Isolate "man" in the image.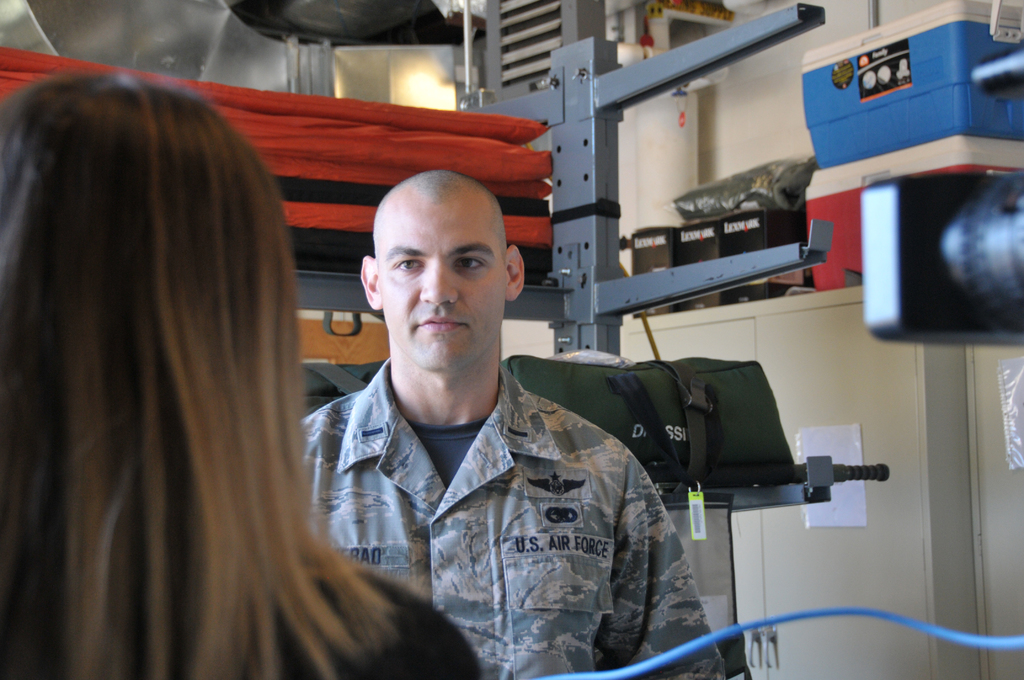
Isolated region: bbox=(216, 166, 694, 679).
